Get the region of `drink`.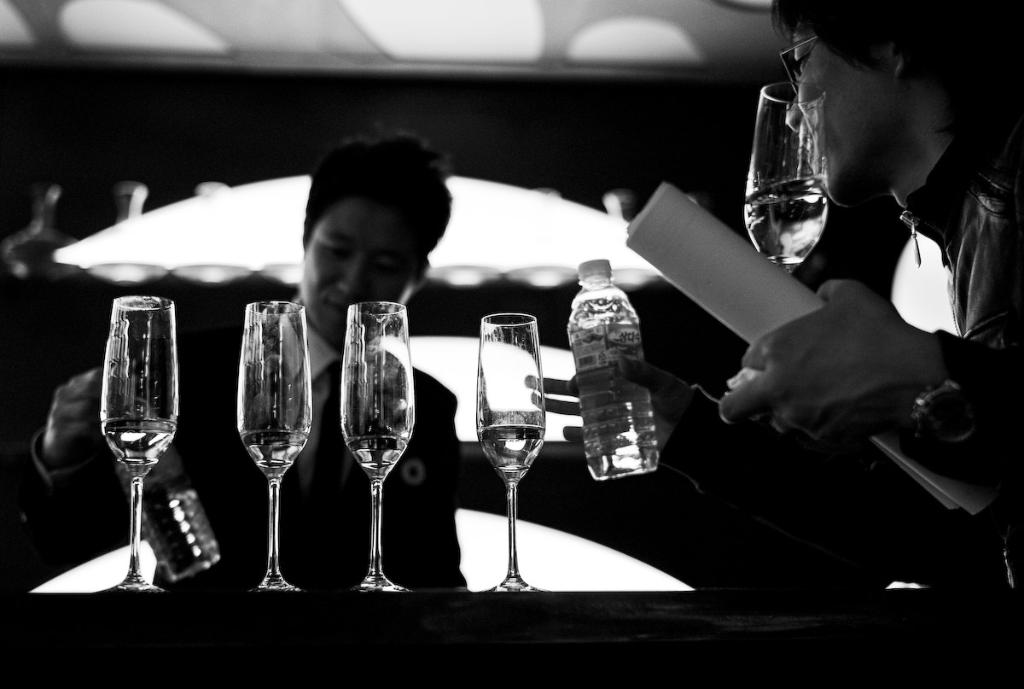
(left=567, top=264, right=658, bottom=477).
